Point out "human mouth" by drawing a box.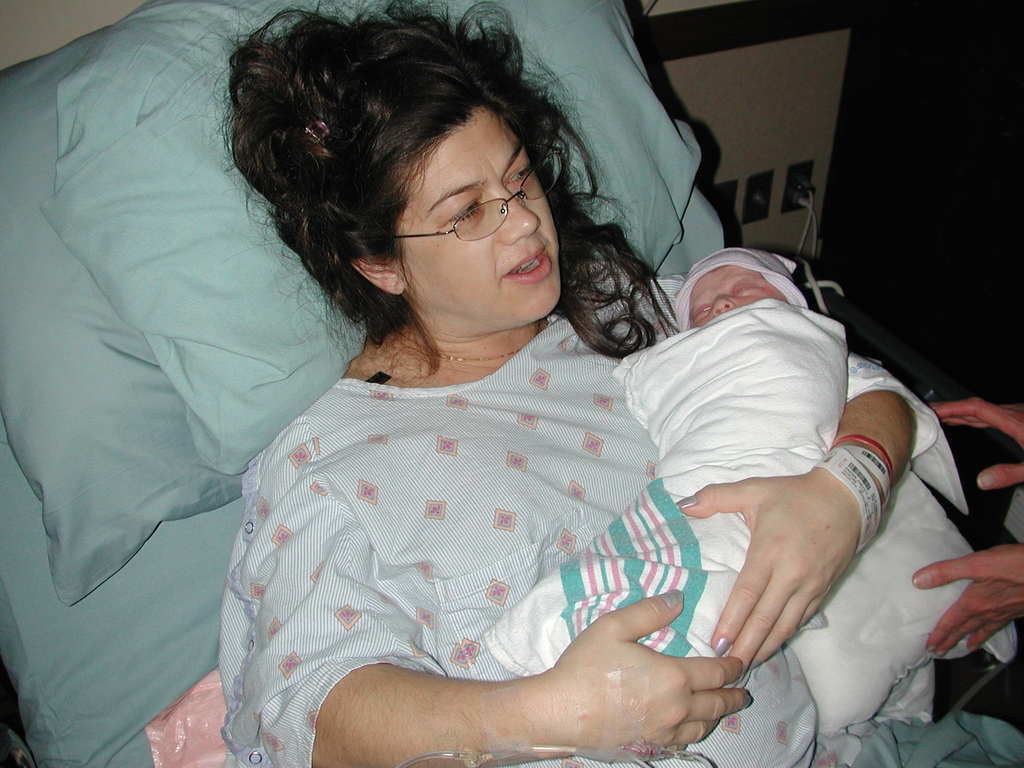
crop(499, 248, 548, 287).
